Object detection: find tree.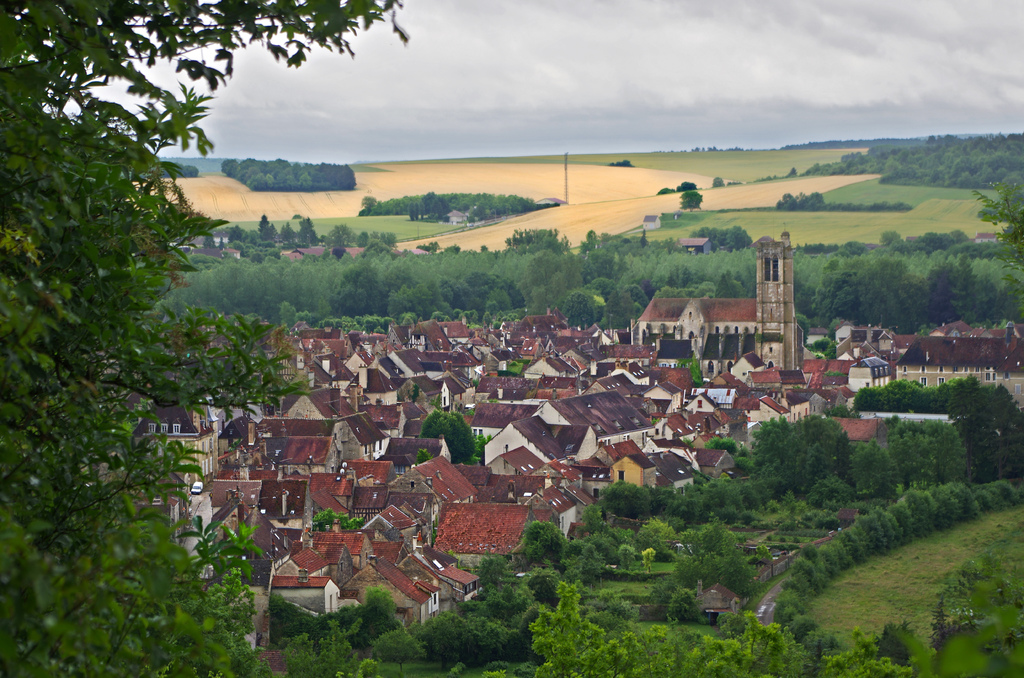
x1=609 y1=157 x2=636 y2=168.
